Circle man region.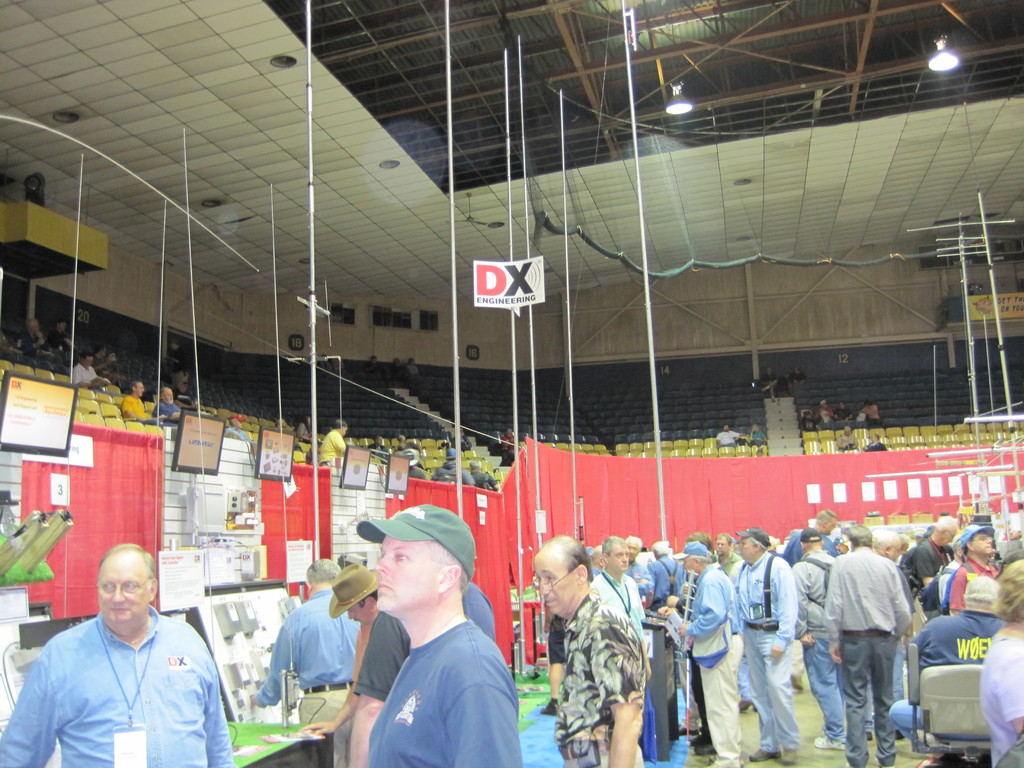
Region: locate(18, 317, 52, 360).
